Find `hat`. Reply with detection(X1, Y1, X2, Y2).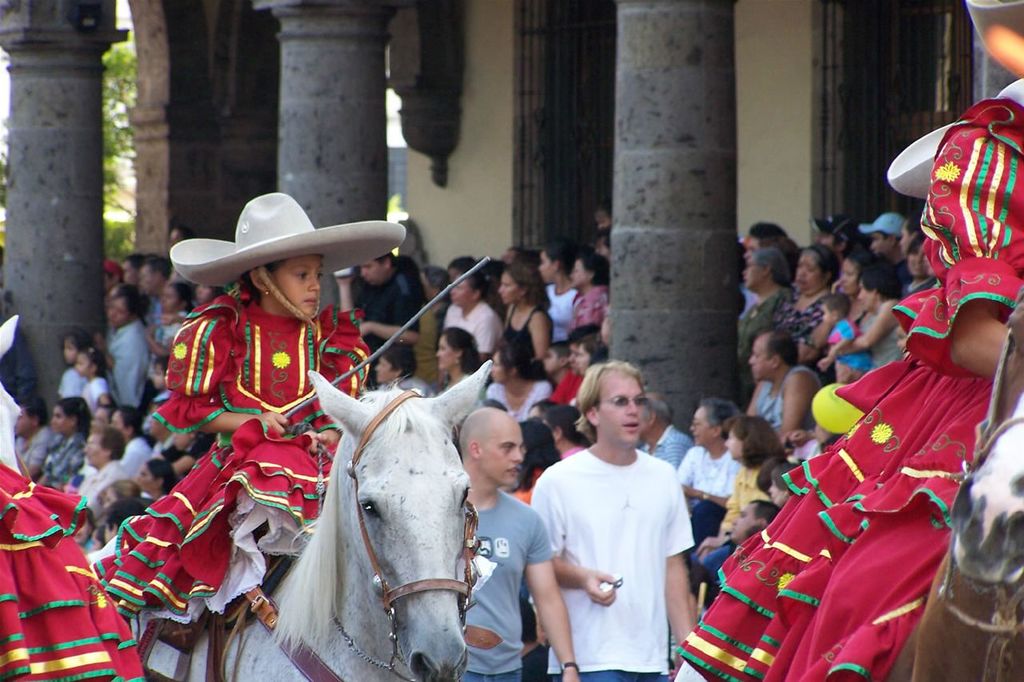
detection(166, 189, 406, 343).
